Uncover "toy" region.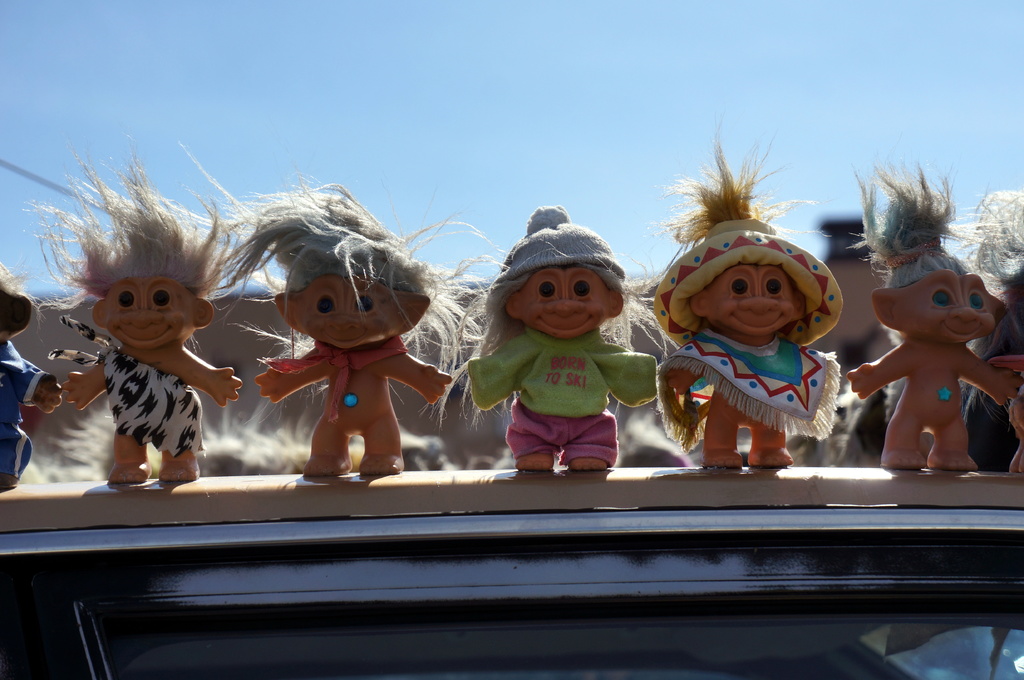
Uncovered: [left=36, top=141, right=246, bottom=481].
